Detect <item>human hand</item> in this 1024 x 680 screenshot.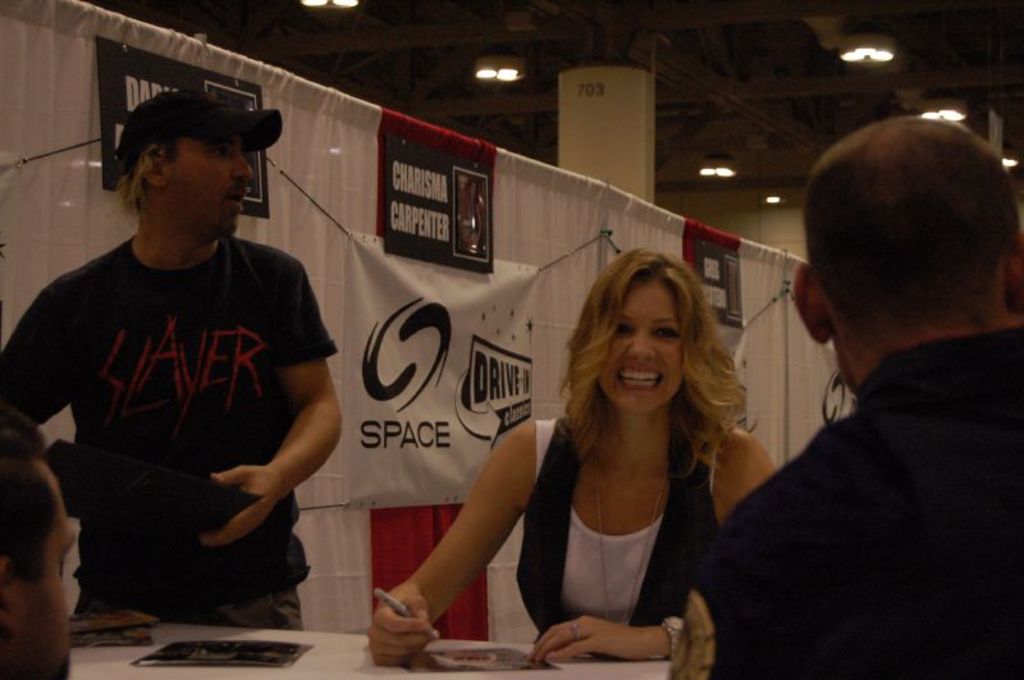
Detection: 197 462 282 551.
